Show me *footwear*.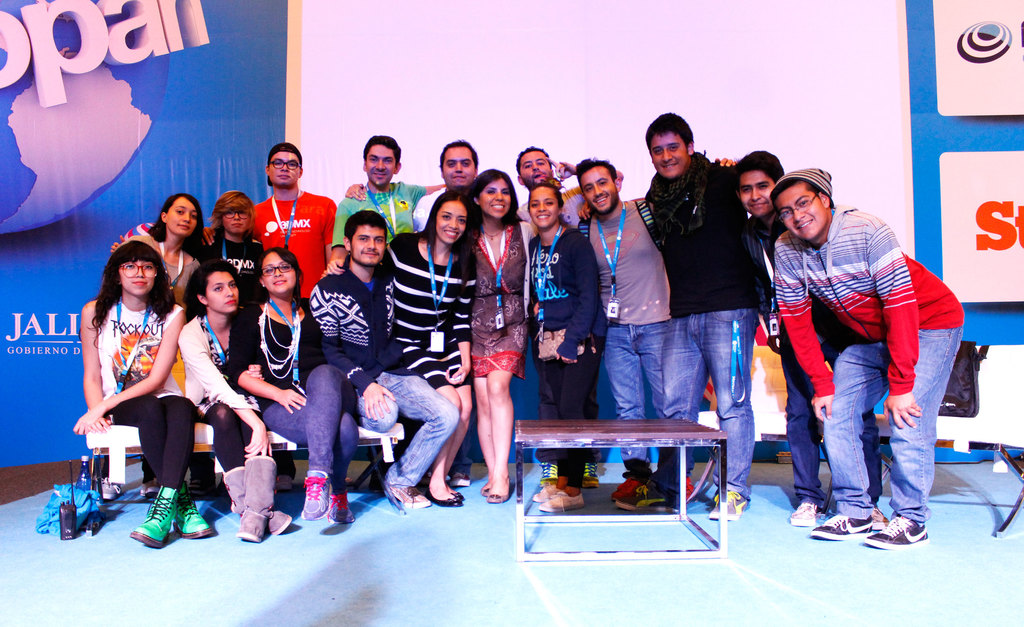
*footwear* is here: select_region(685, 457, 718, 498).
